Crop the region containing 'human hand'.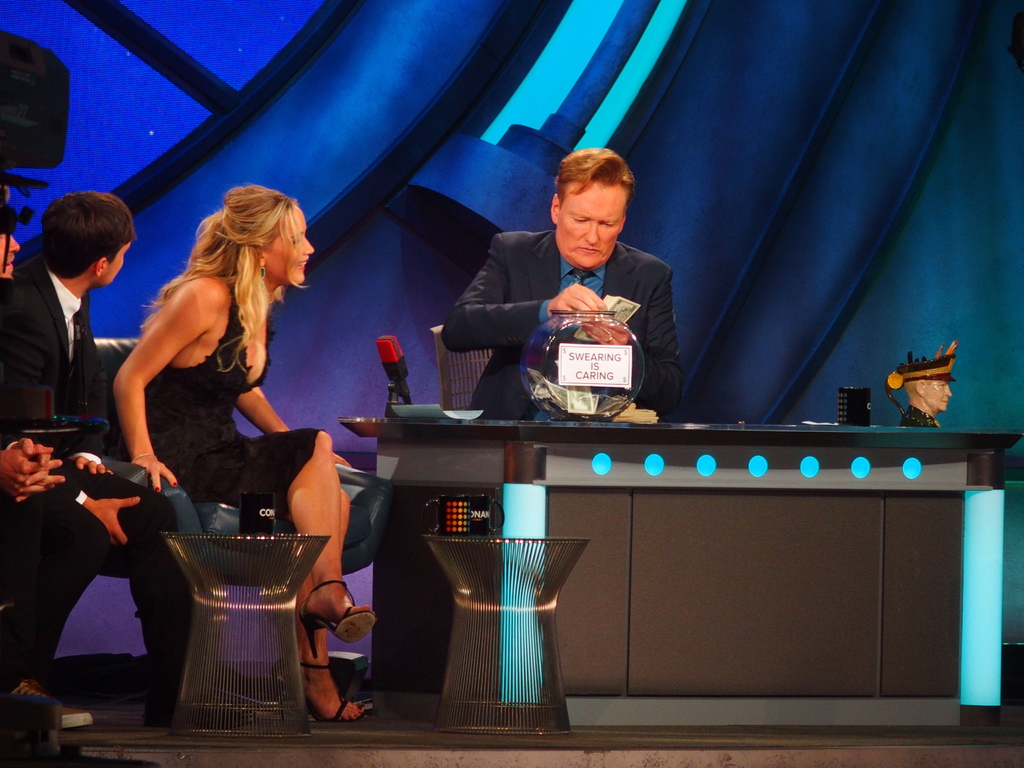
Crop region: rect(580, 317, 630, 347).
